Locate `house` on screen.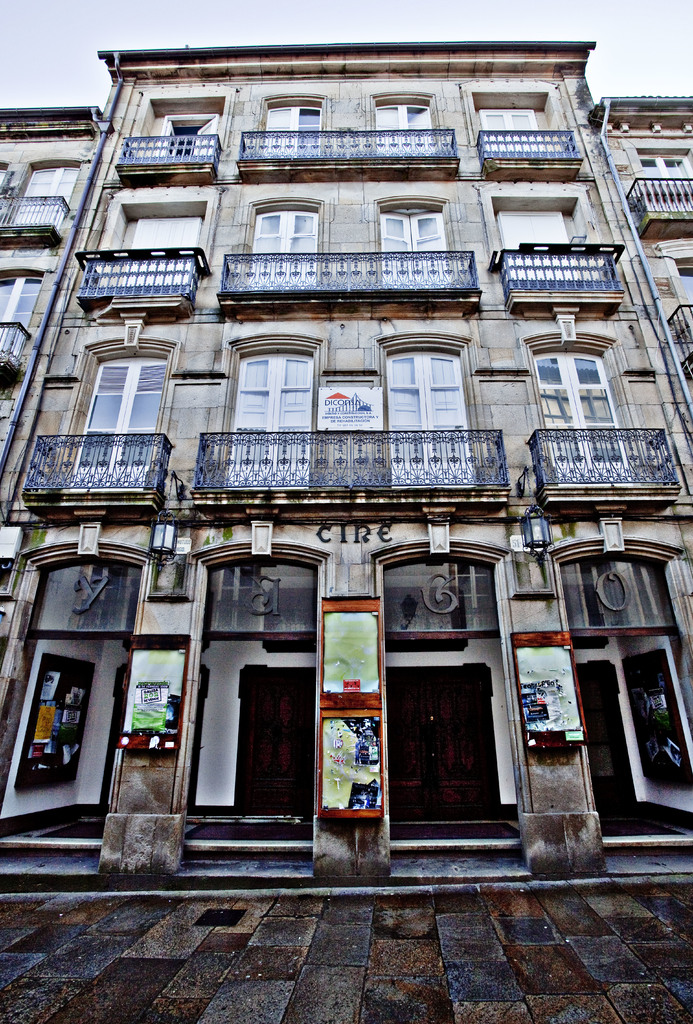
On screen at 0 36 692 884.
